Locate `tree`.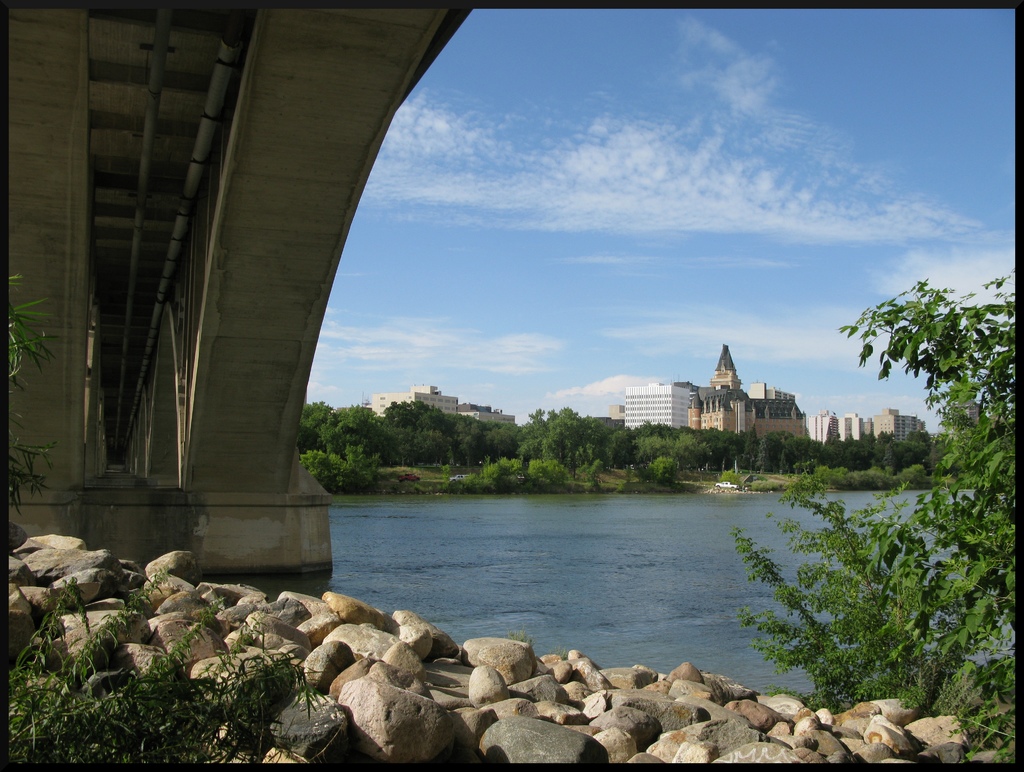
Bounding box: BBox(476, 416, 514, 464).
